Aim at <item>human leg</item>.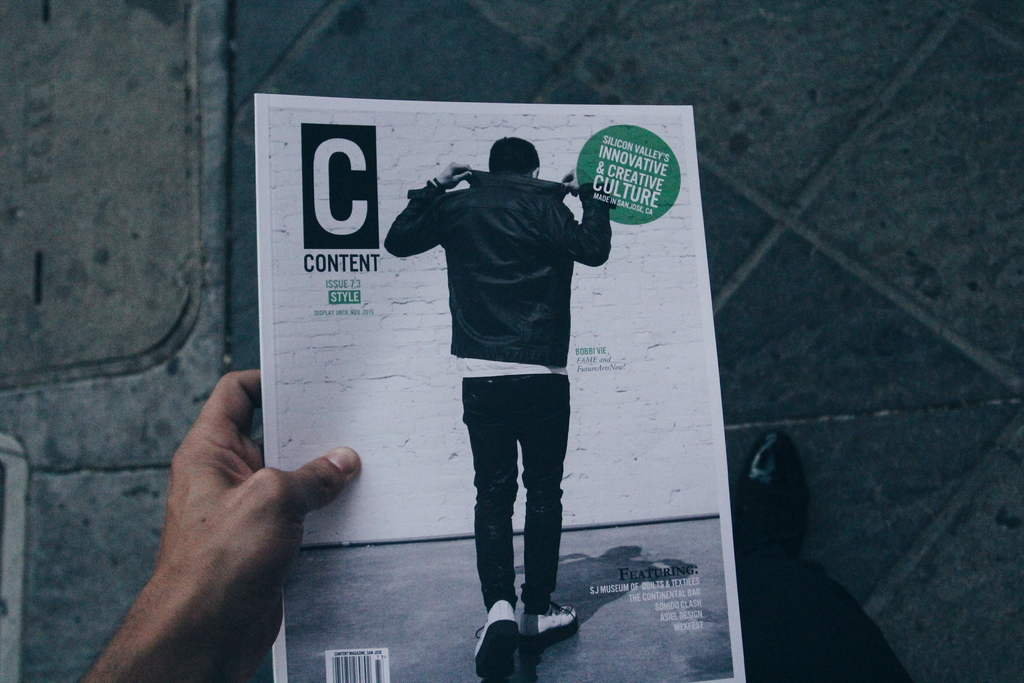
Aimed at {"left": 518, "top": 383, "right": 577, "bottom": 636}.
